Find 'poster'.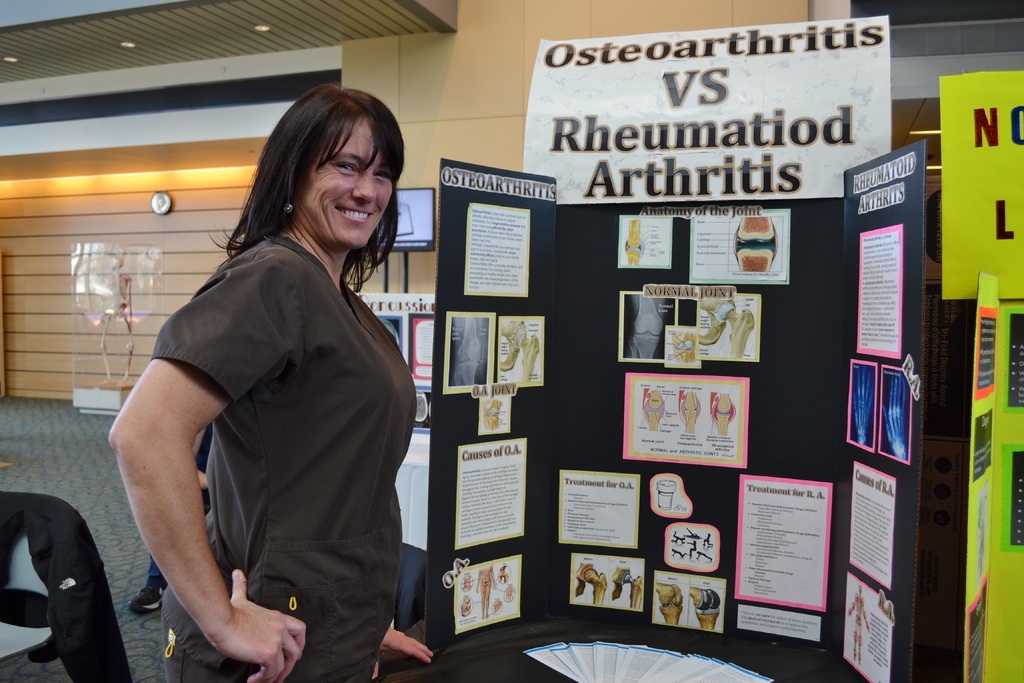
crop(846, 353, 879, 451).
